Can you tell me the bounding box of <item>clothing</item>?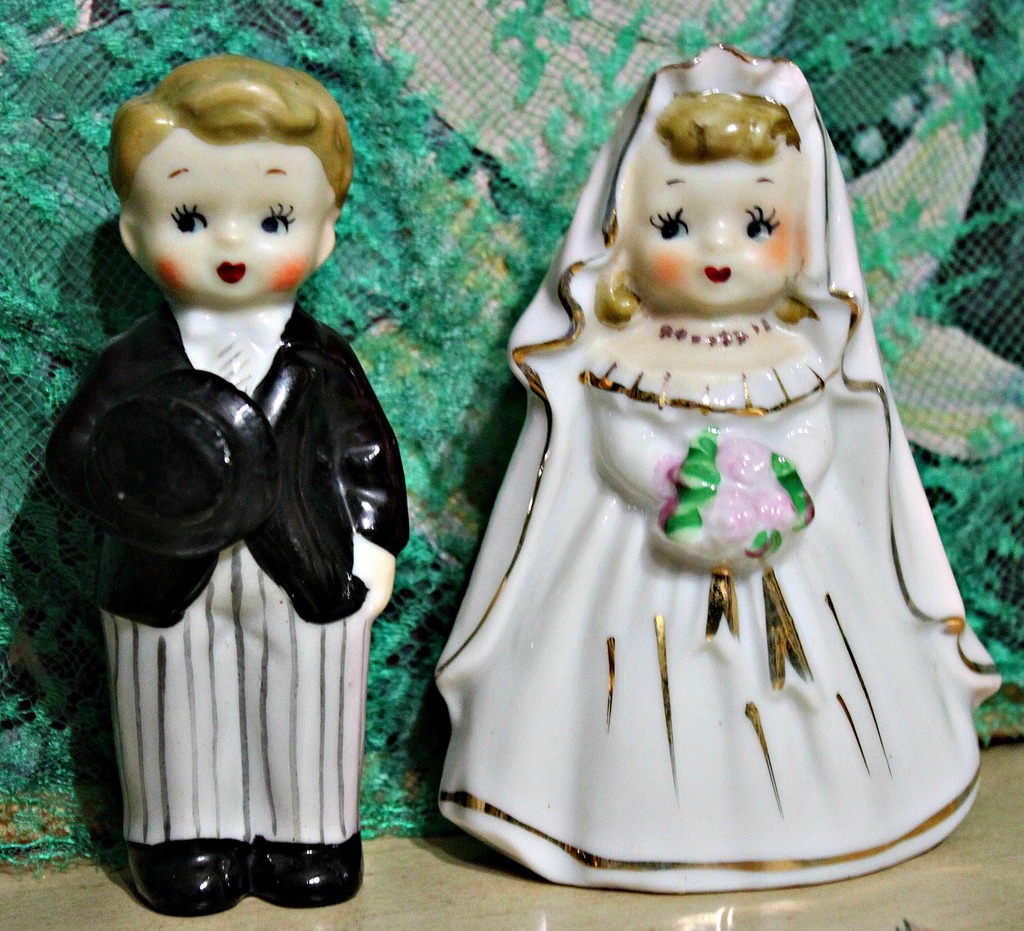
left=429, top=44, right=1004, bottom=893.
